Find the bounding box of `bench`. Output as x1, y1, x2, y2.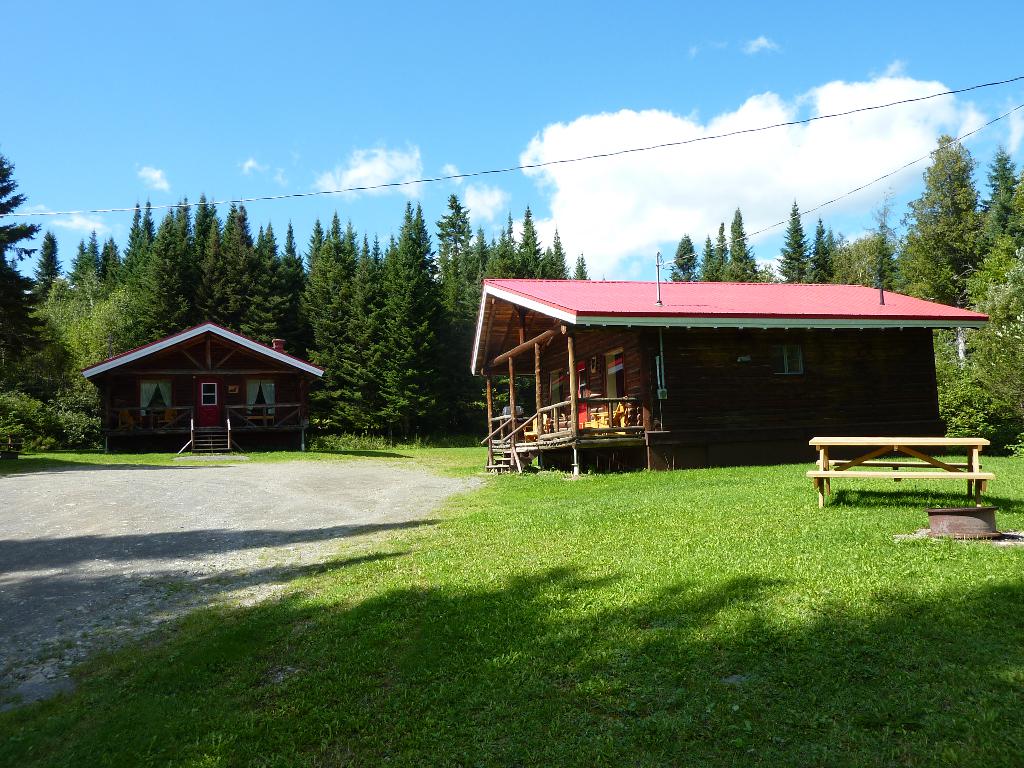
784, 433, 1001, 516.
